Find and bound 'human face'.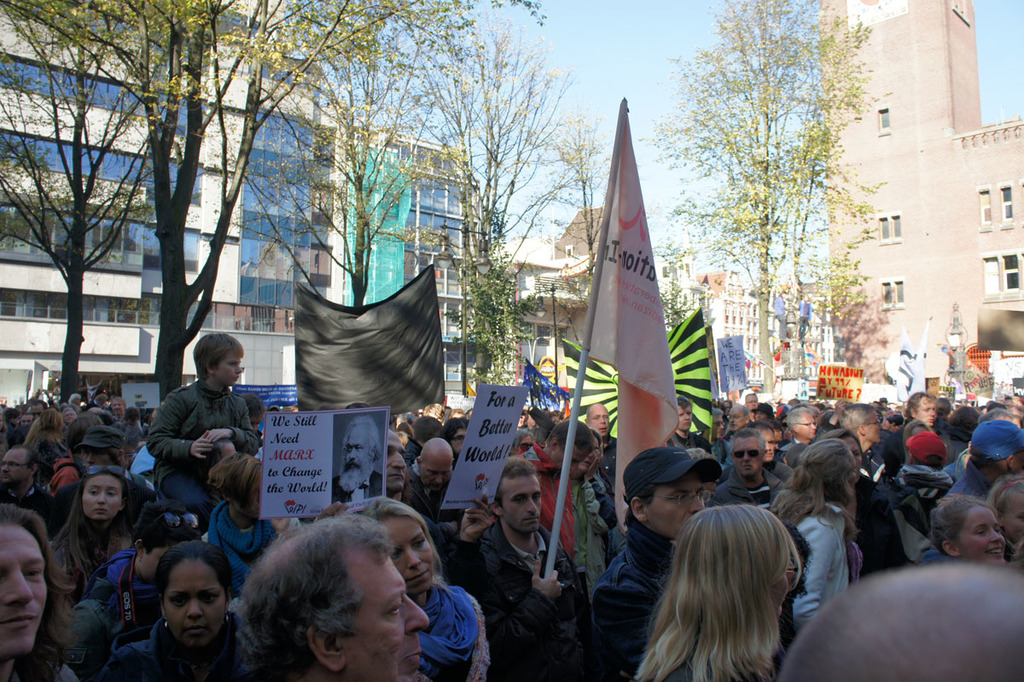
Bound: 675:402:692:429.
